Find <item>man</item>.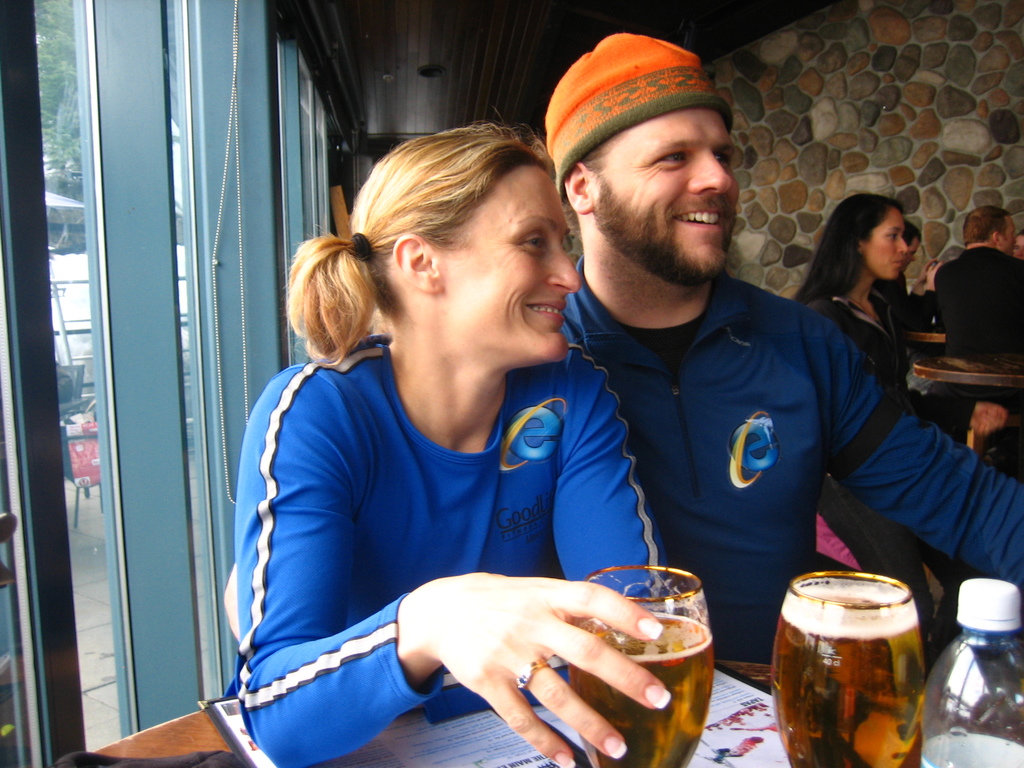
{"x1": 939, "y1": 204, "x2": 1023, "y2": 361}.
